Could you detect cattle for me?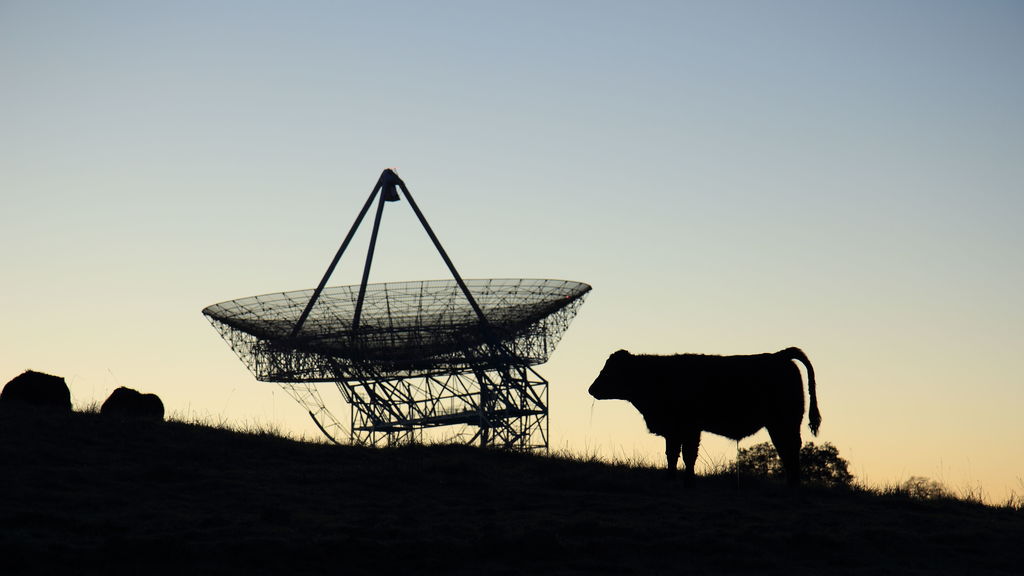
Detection result: [x1=101, y1=387, x2=166, y2=420].
